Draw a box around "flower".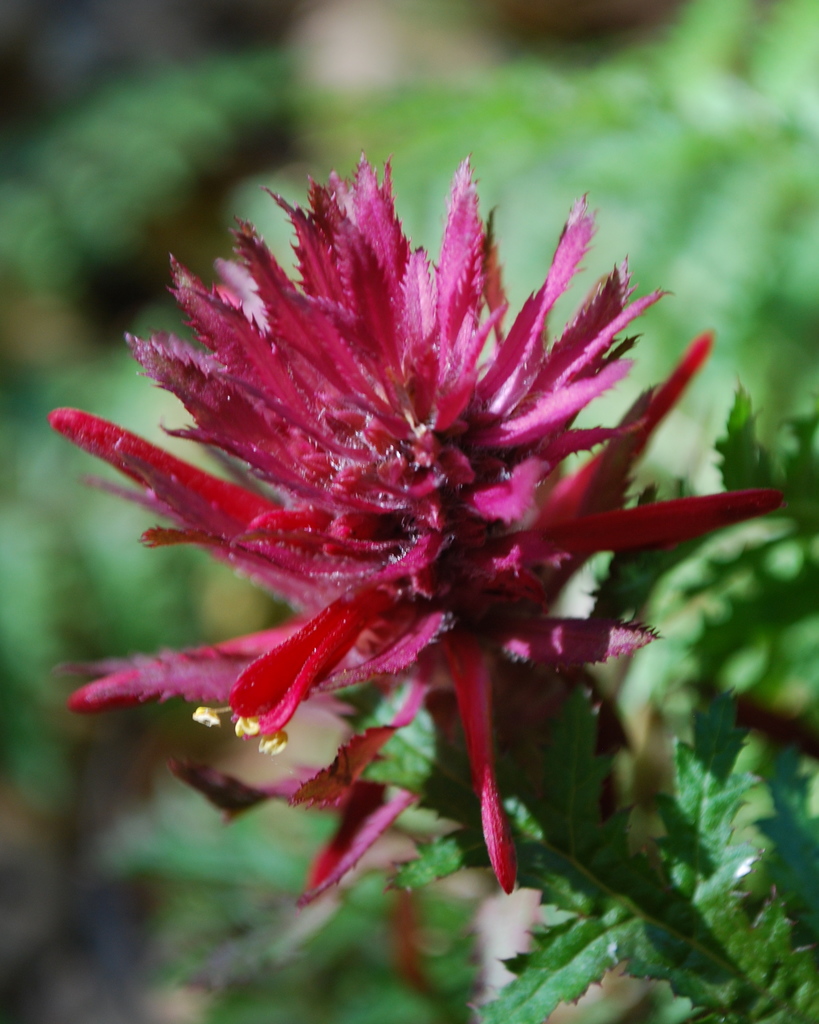
crop(49, 151, 786, 900).
